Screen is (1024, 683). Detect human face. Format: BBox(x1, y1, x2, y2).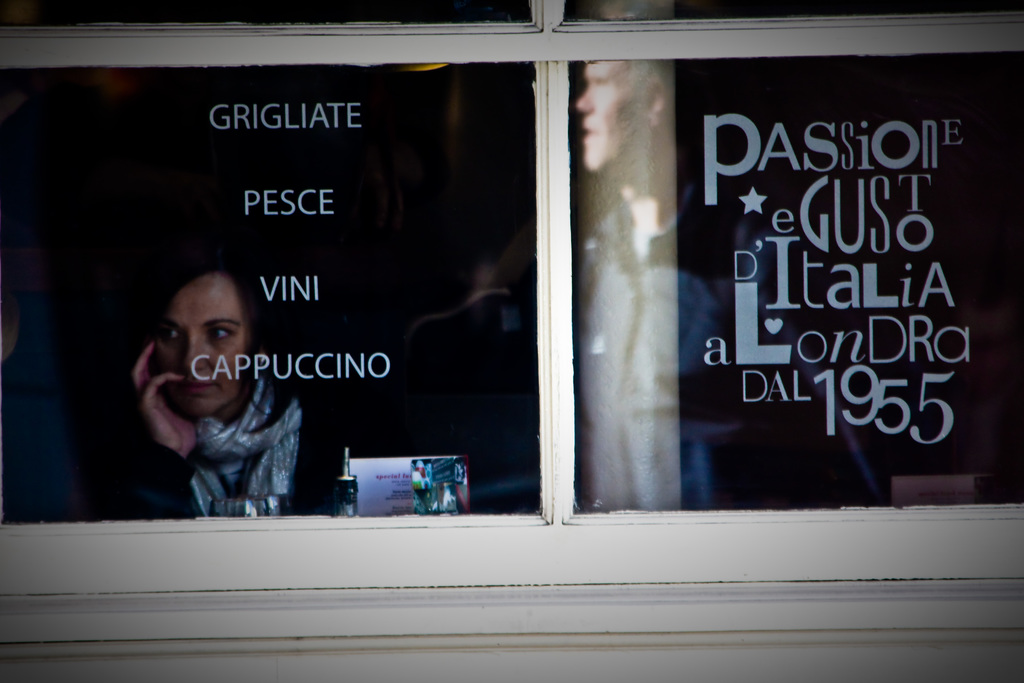
BBox(157, 274, 247, 415).
